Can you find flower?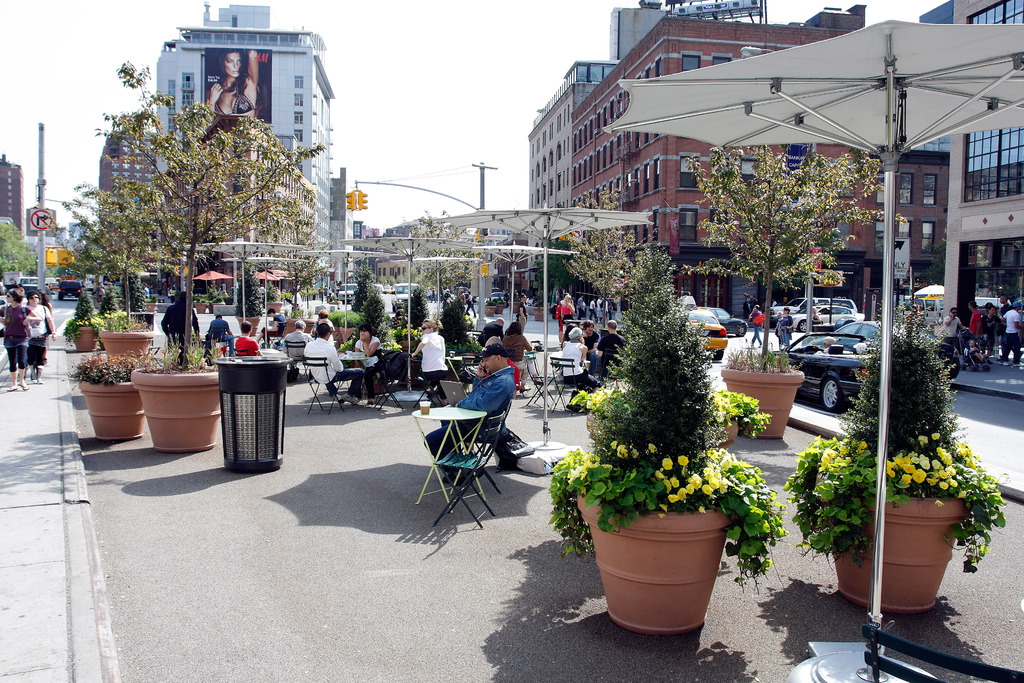
Yes, bounding box: locate(677, 454, 690, 468).
